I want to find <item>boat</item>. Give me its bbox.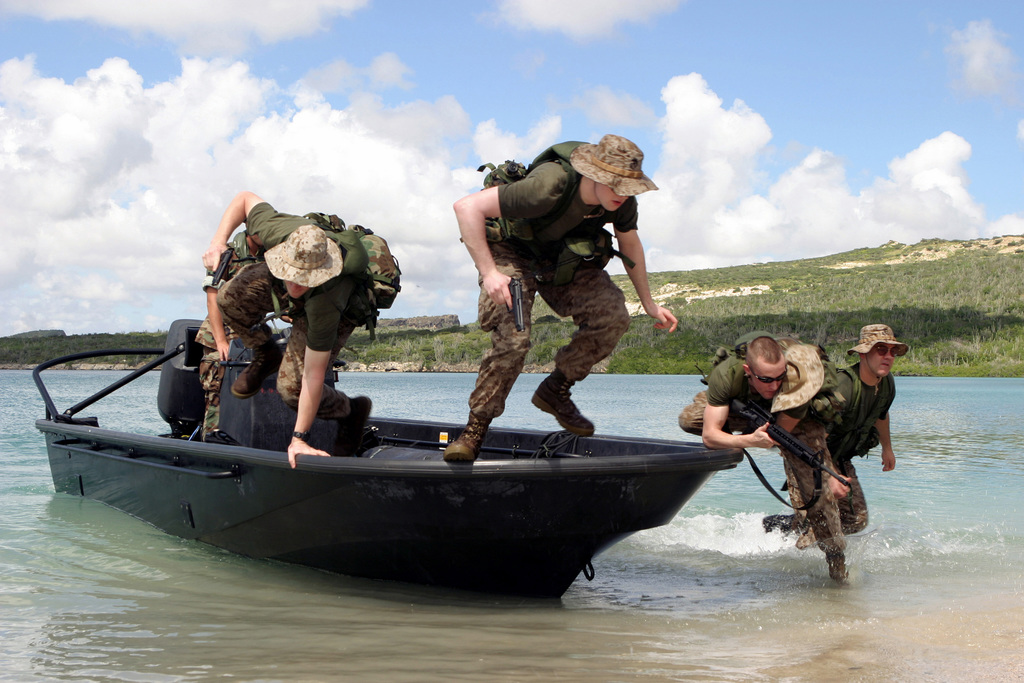
x1=17 y1=299 x2=781 y2=600.
